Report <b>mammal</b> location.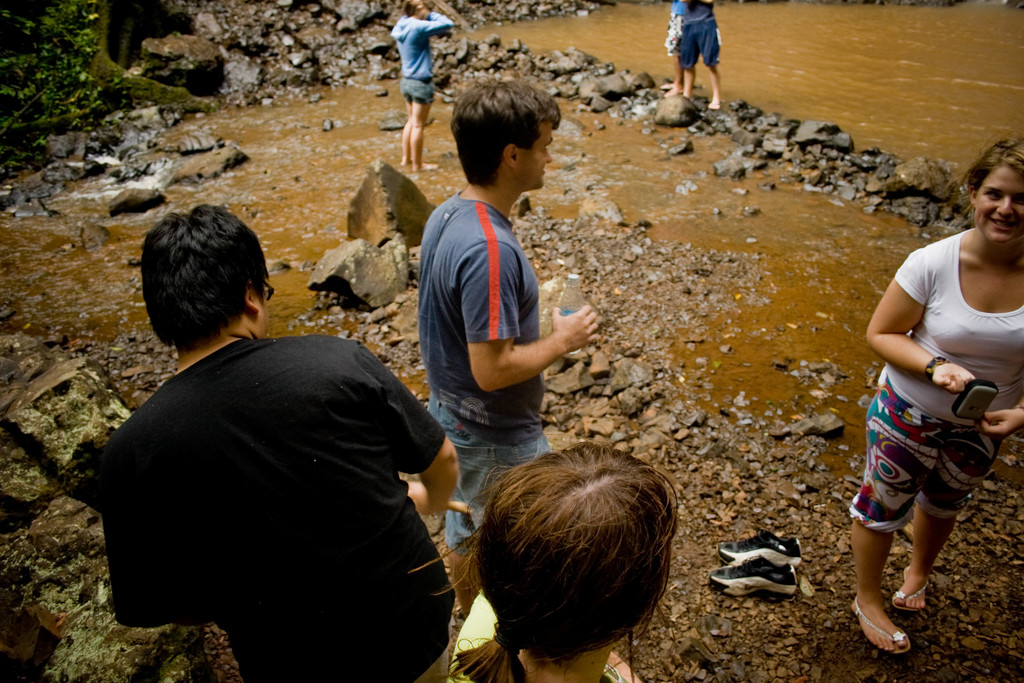
Report: bbox=[661, 0, 686, 99].
